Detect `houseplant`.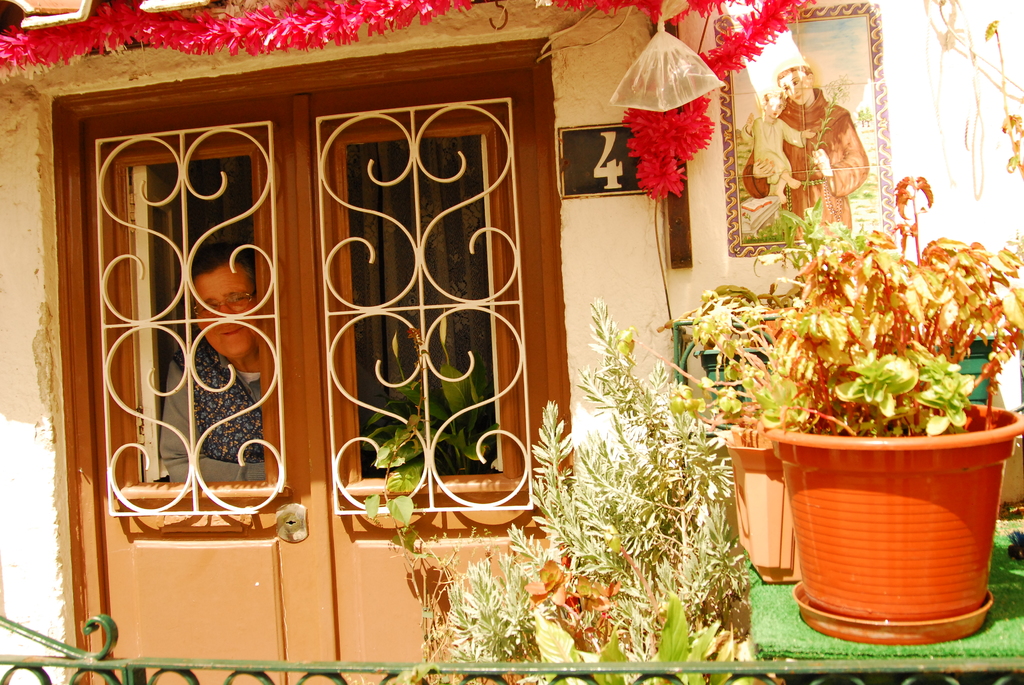
Detected at bbox(769, 172, 1023, 642).
